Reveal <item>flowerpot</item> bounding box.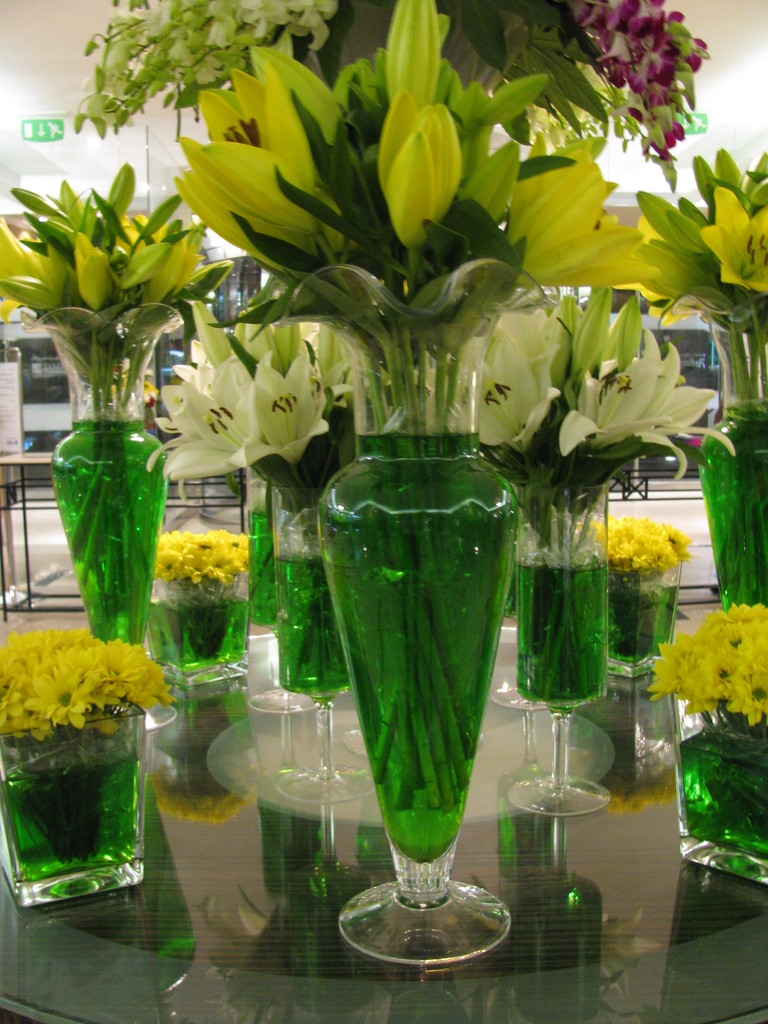
Revealed: 488,480,614,816.
